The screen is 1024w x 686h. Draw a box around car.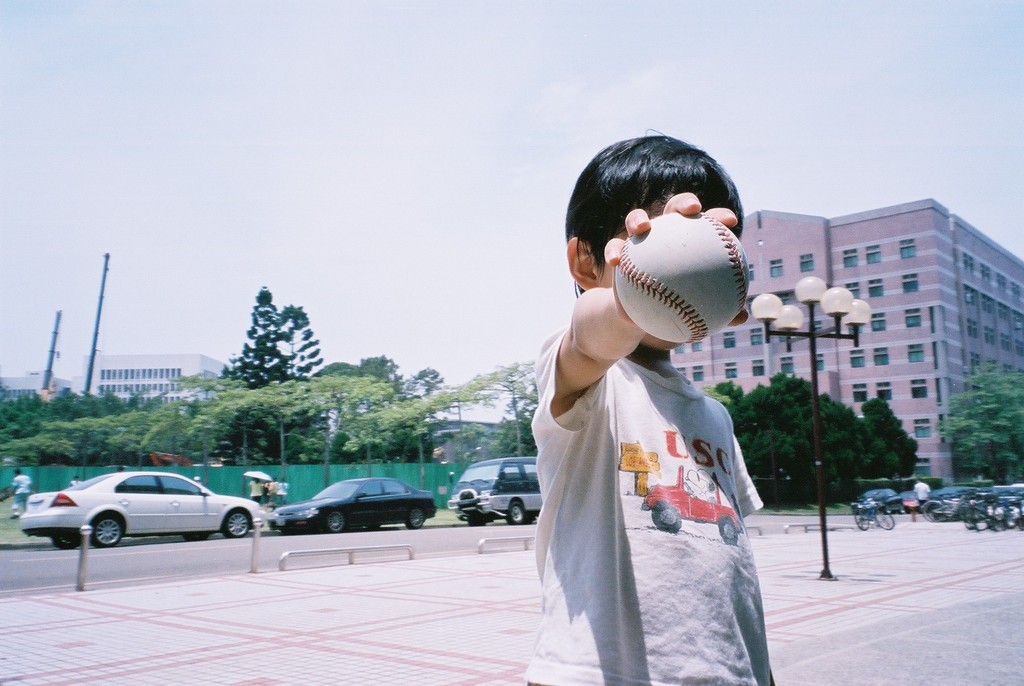
(24,470,268,555).
